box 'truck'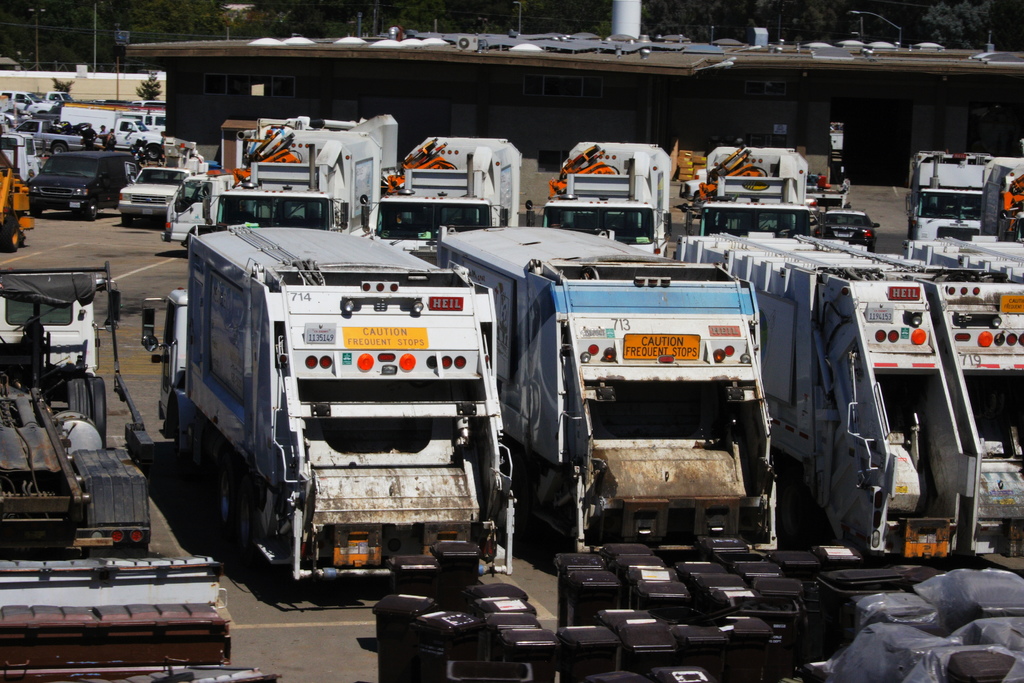
906 142 1023 224
